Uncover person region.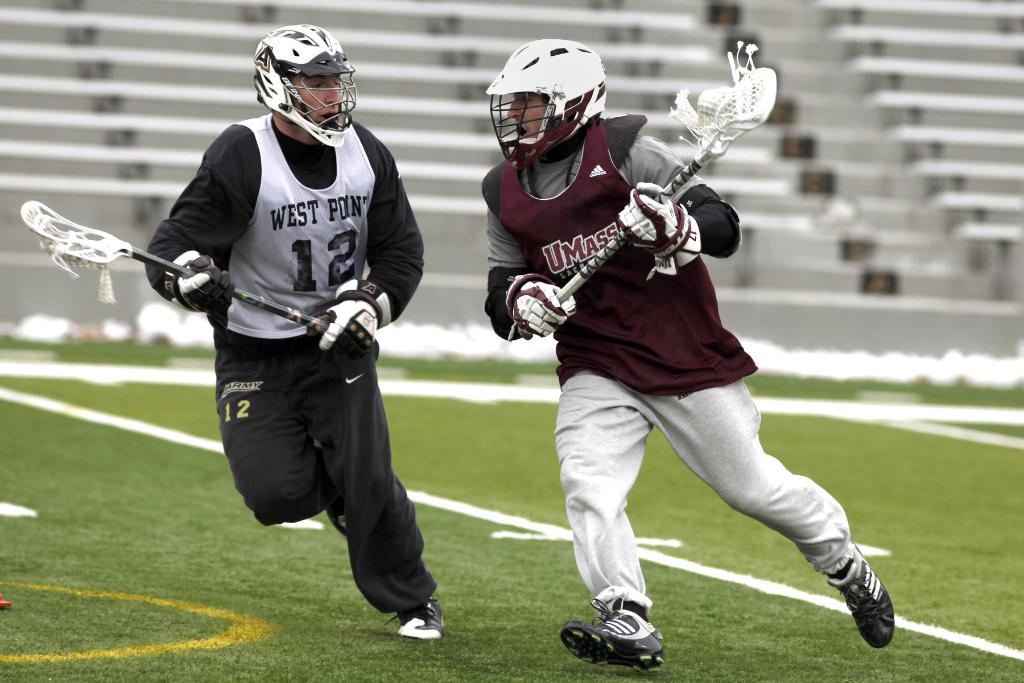
Uncovered: [x1=474, y1=28, x2=899, y2=671].
